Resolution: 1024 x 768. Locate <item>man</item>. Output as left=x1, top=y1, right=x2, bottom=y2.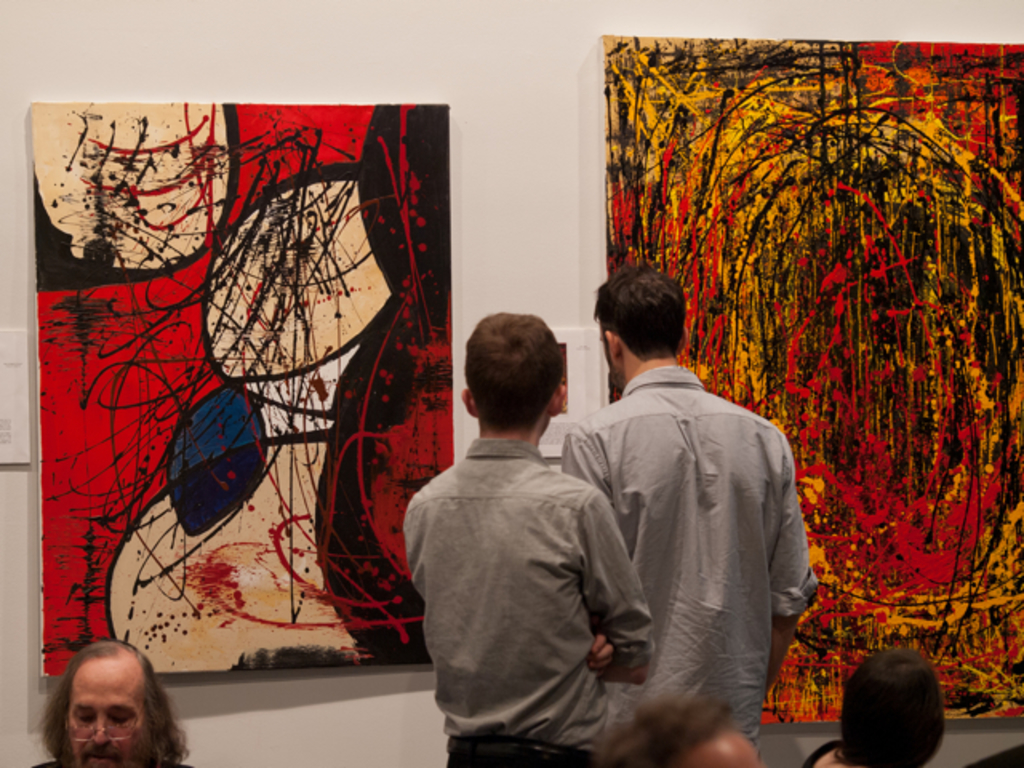
left=403, top=307, right=659, bottom=766.
